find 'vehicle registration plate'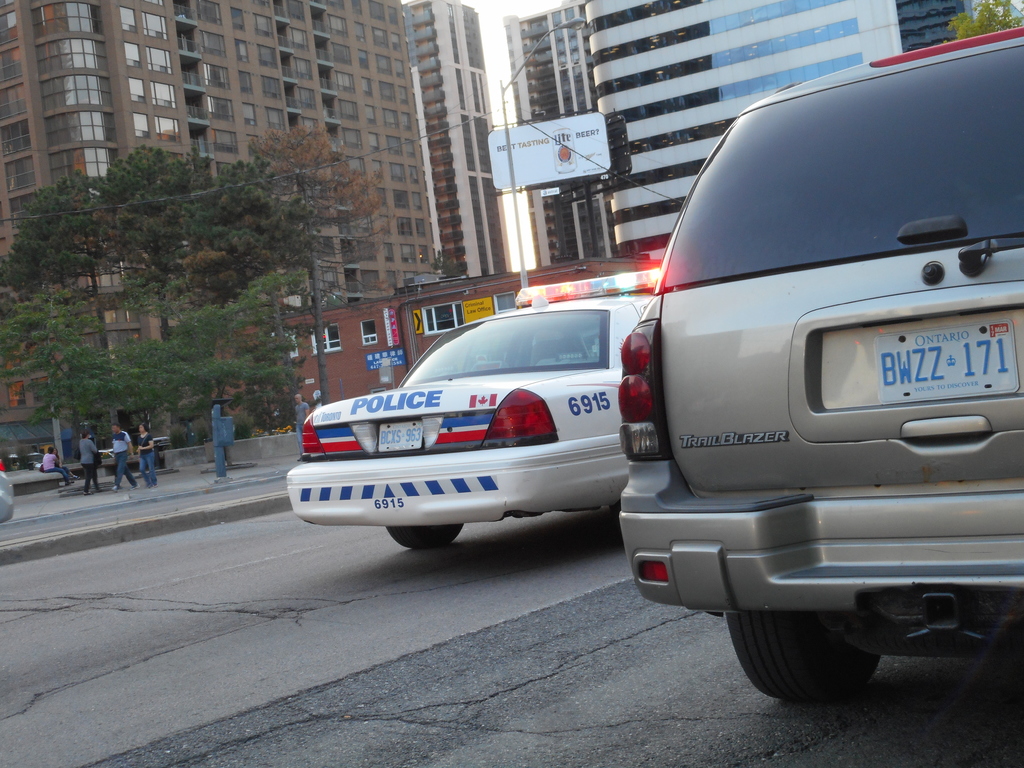
left=839, top=291, right=1007, bottom=429
